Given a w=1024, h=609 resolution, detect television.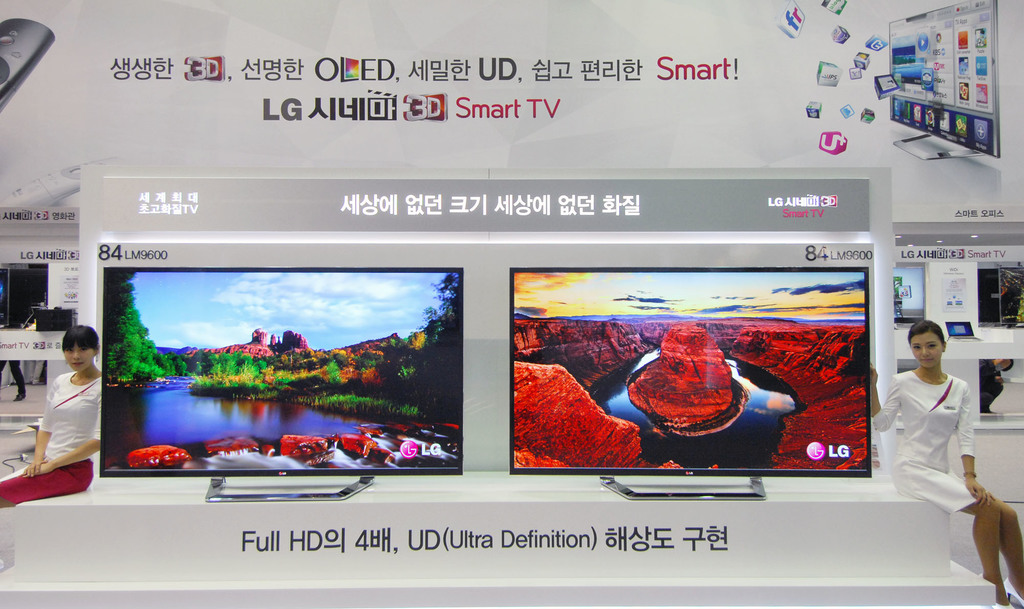
l=511, t=264, r=872, b=493.
